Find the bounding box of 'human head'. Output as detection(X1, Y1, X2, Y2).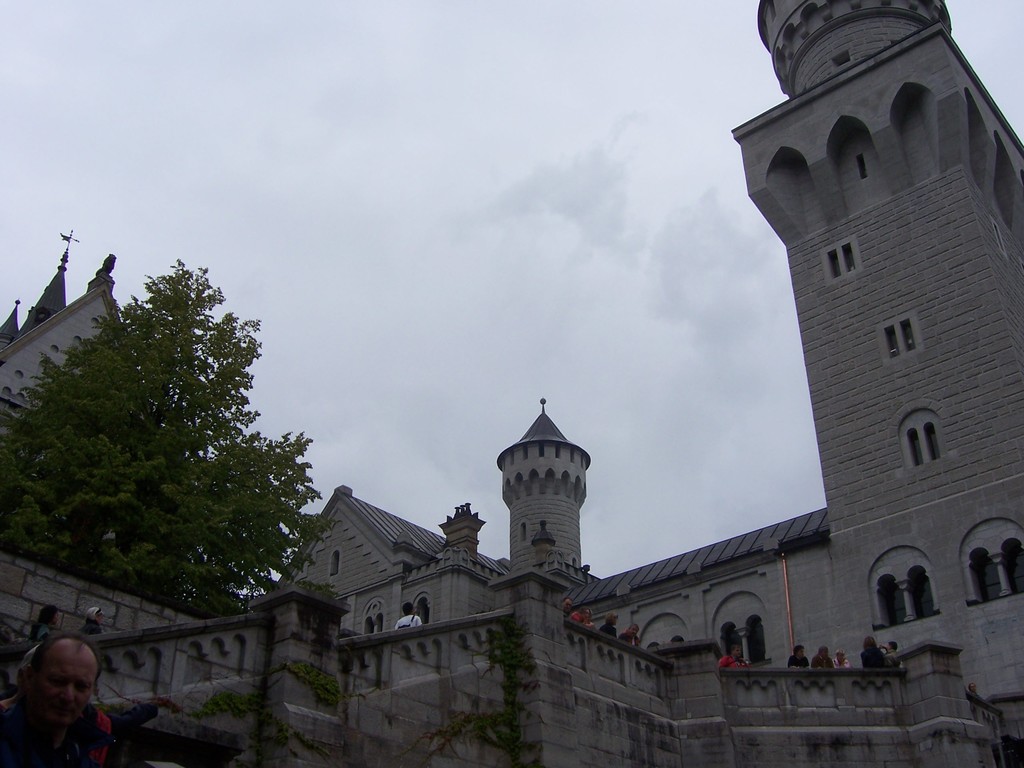
detection(625, 621, 639, 636).
